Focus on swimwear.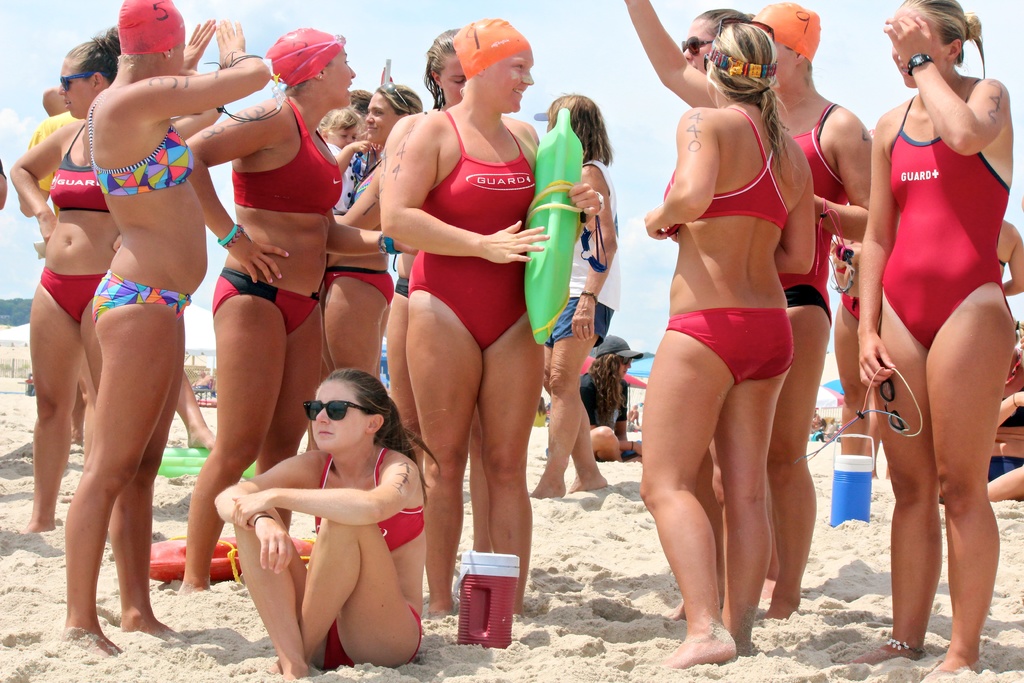
Focused at [319, 600, 426, 666].
